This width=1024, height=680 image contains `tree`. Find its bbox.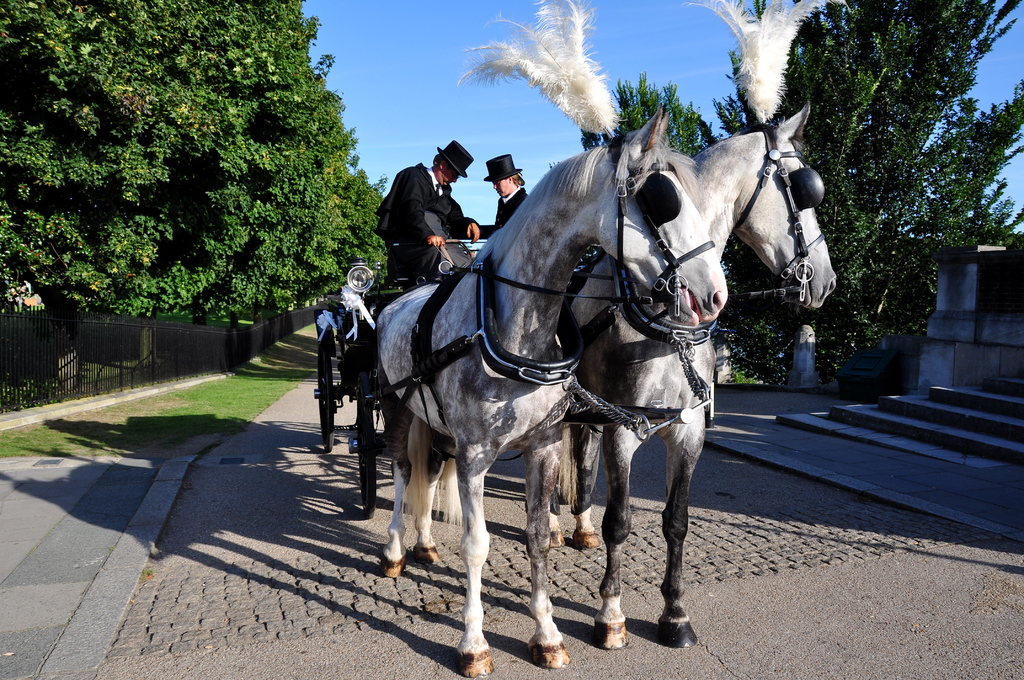
<box>580,0,1020,369</box>.
